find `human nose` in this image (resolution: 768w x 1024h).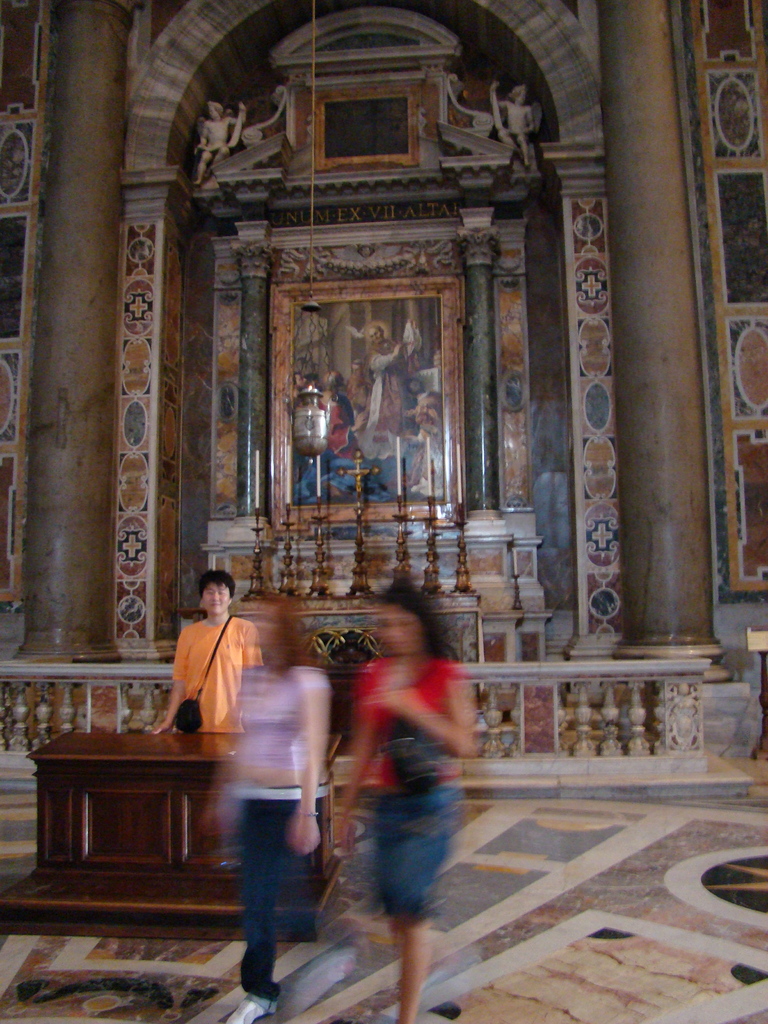
x1=212, y1=591, x2=218, y2=600.
